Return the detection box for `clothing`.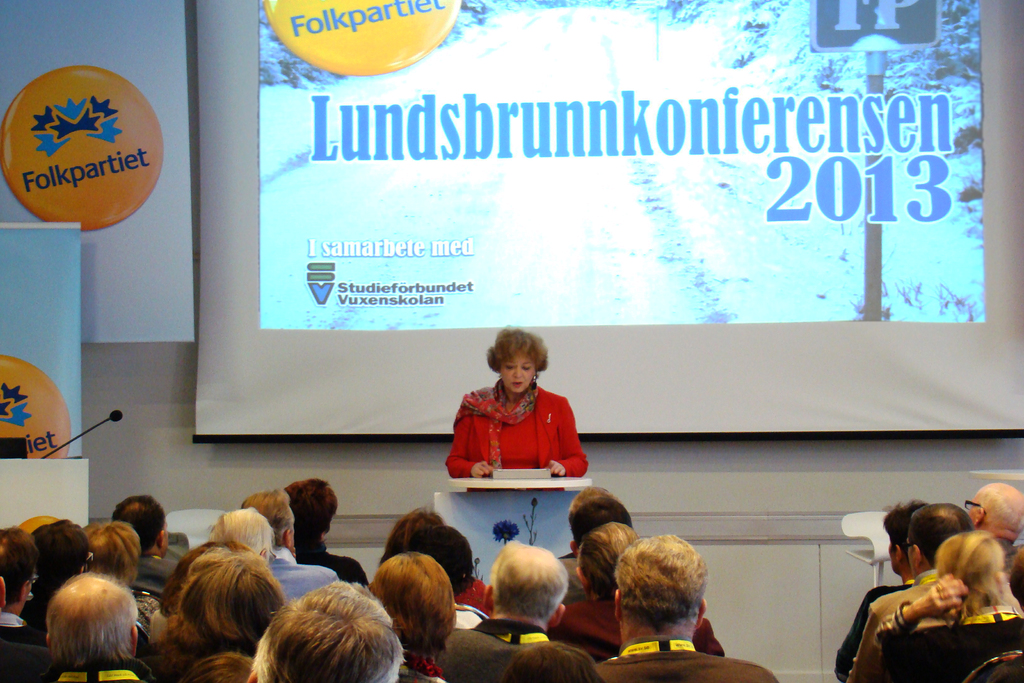
854 570 936 682.
